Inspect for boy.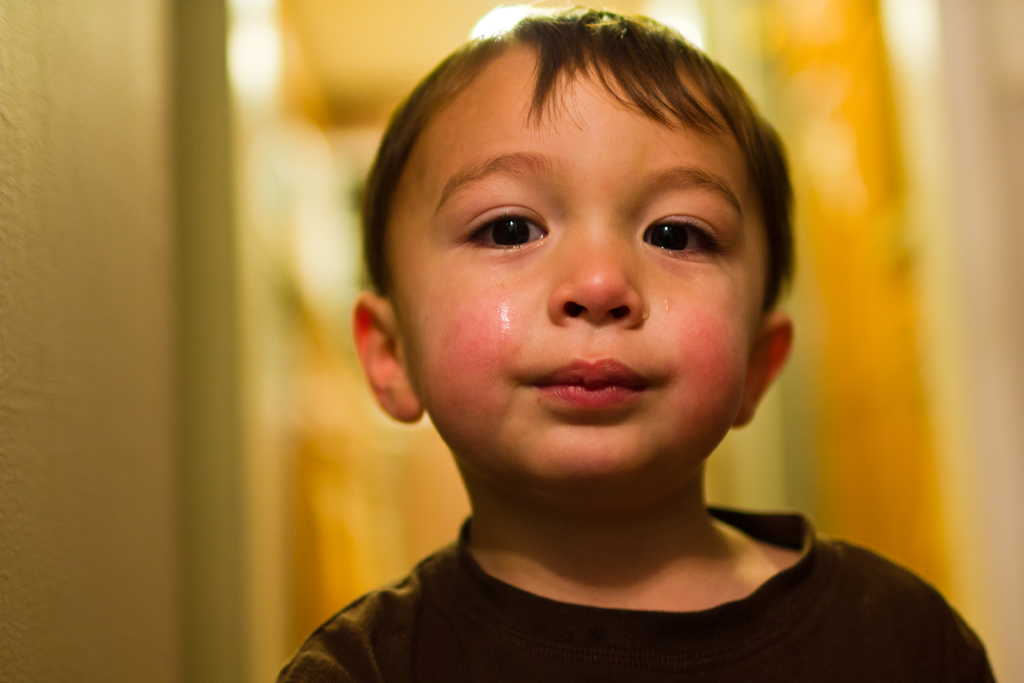
Inspection: <bbox>285, 5, 920, 682</bbox>.
